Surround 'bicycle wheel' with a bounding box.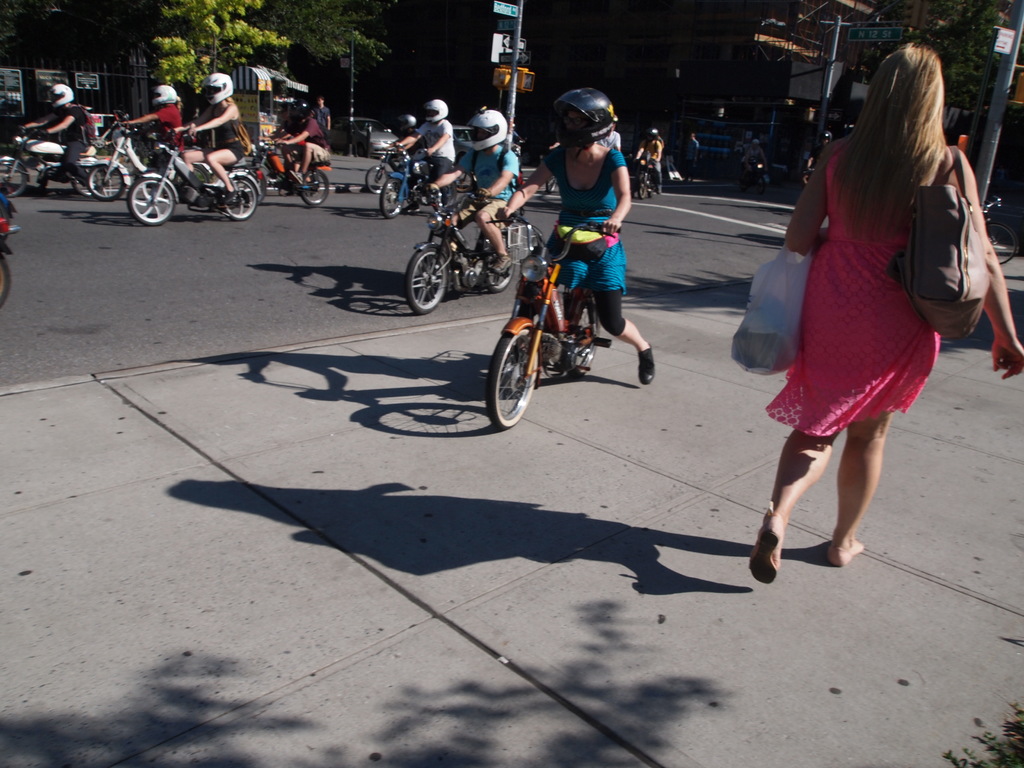
(303, 172, 330, 212).
